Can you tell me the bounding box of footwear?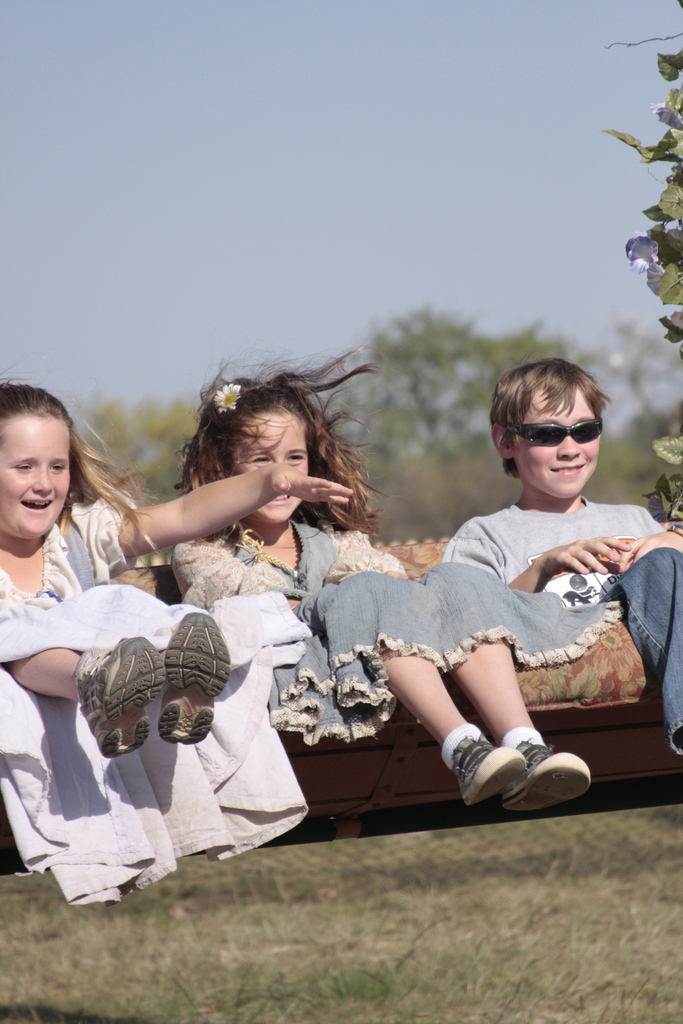
l=511, t=746, r=588, b=811.
